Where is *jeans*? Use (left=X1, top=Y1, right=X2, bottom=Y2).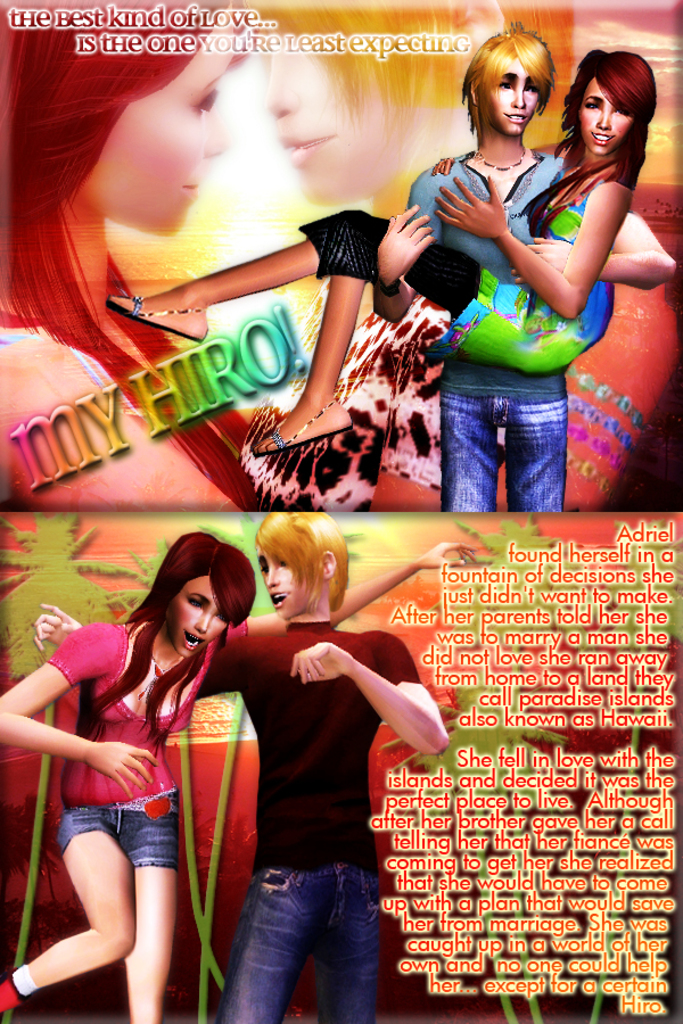
(left=208, top=880, right=384, bottom=1023).
